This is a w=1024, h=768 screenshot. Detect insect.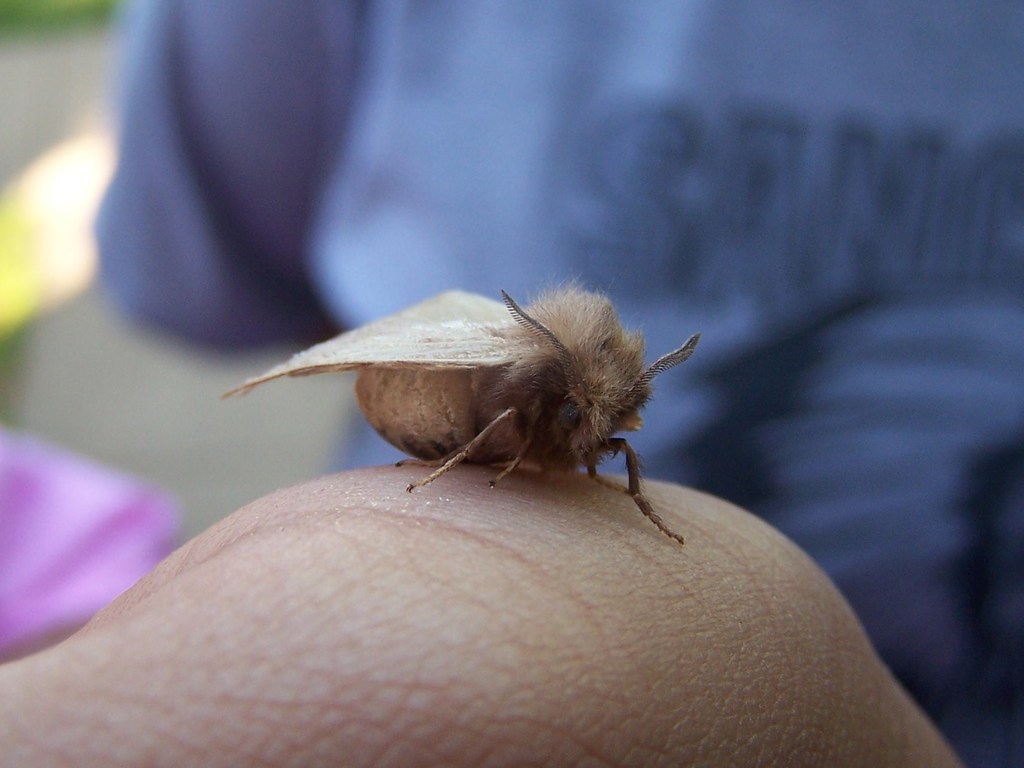
(x1=221, y1=275, x2=701, y2=545).
